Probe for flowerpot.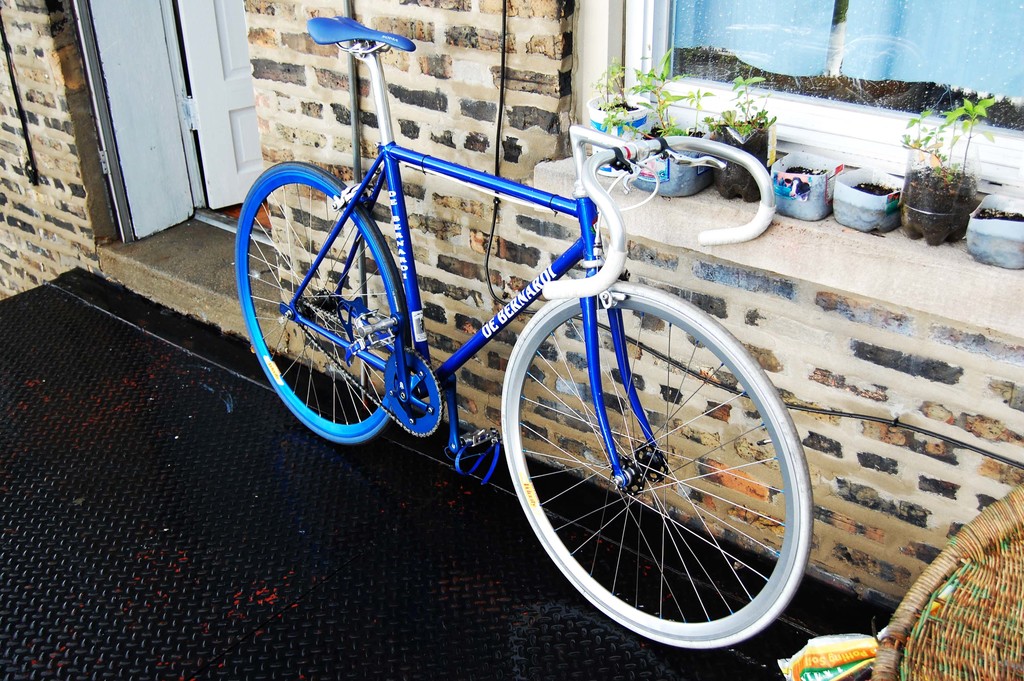
Probe result: 765,149,849,217.
